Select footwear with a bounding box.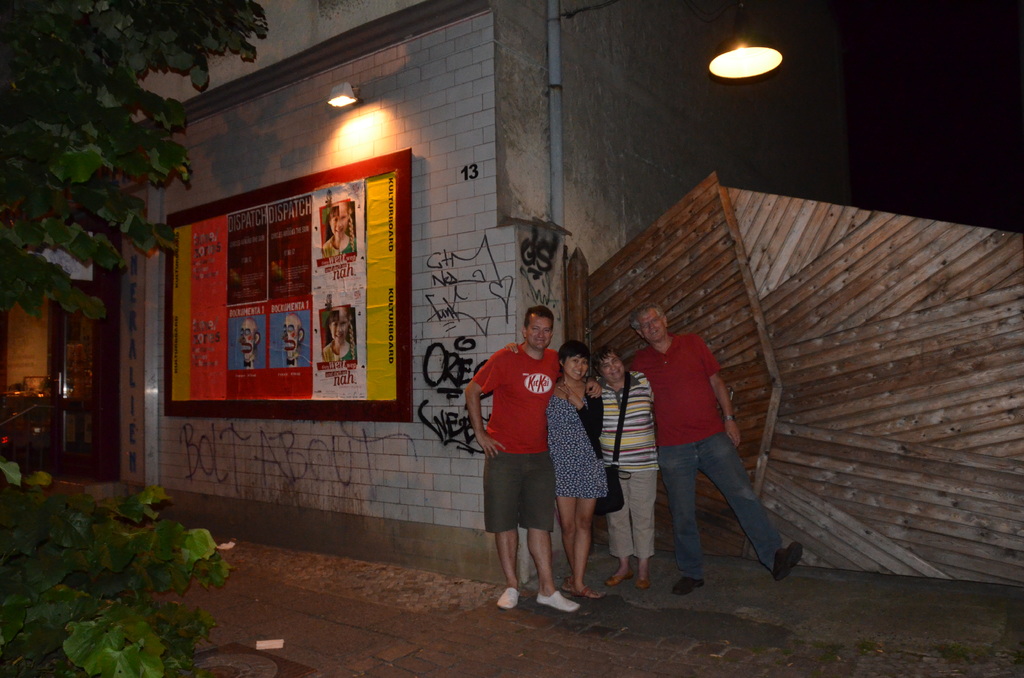
crop(497, 588, 516, 610).
